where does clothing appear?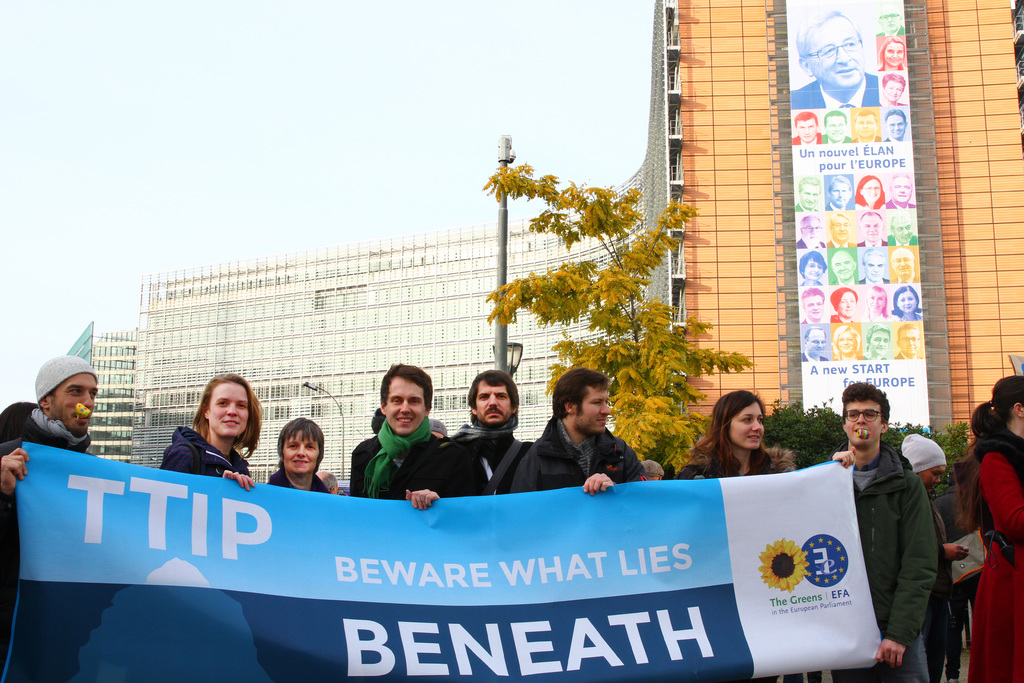
Appears at detection(415, 418, 529, 497).
